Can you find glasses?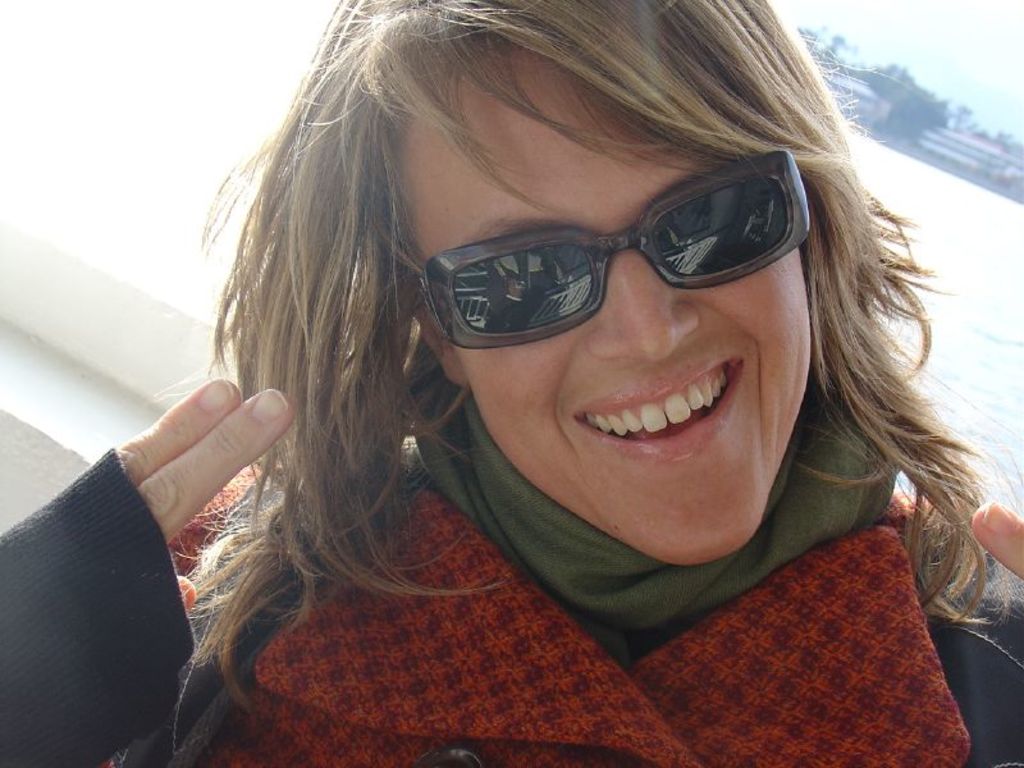
Yes, bounding box: {"x1": 394, "y1": 177, "x2": 838, "y2": 358}.
